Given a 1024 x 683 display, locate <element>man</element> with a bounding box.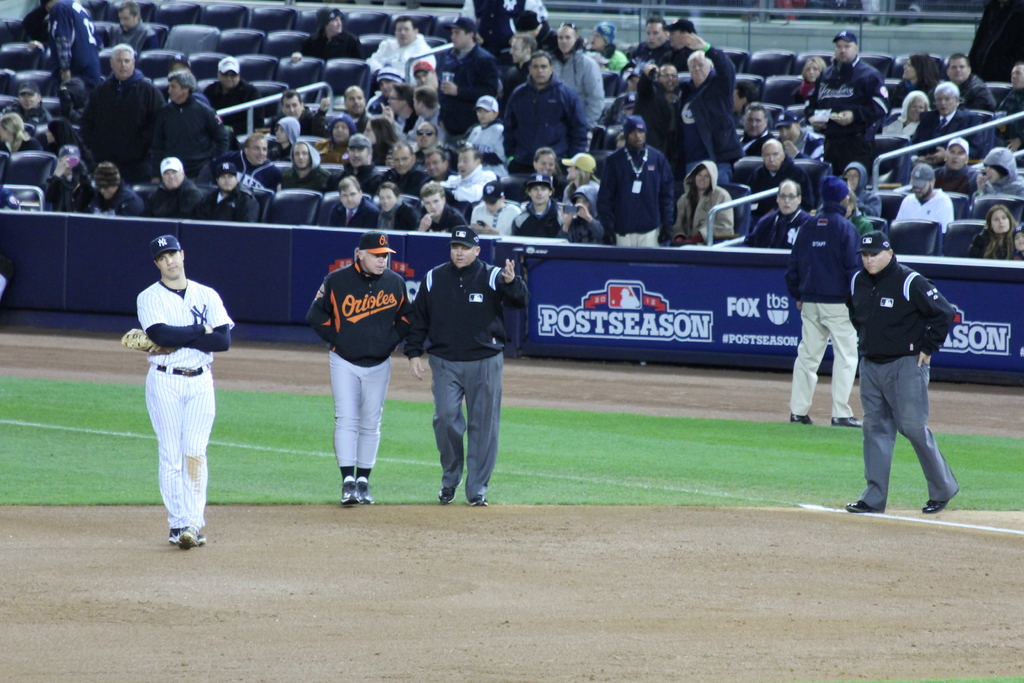
Located: crop(787, 178, 856, 426).
